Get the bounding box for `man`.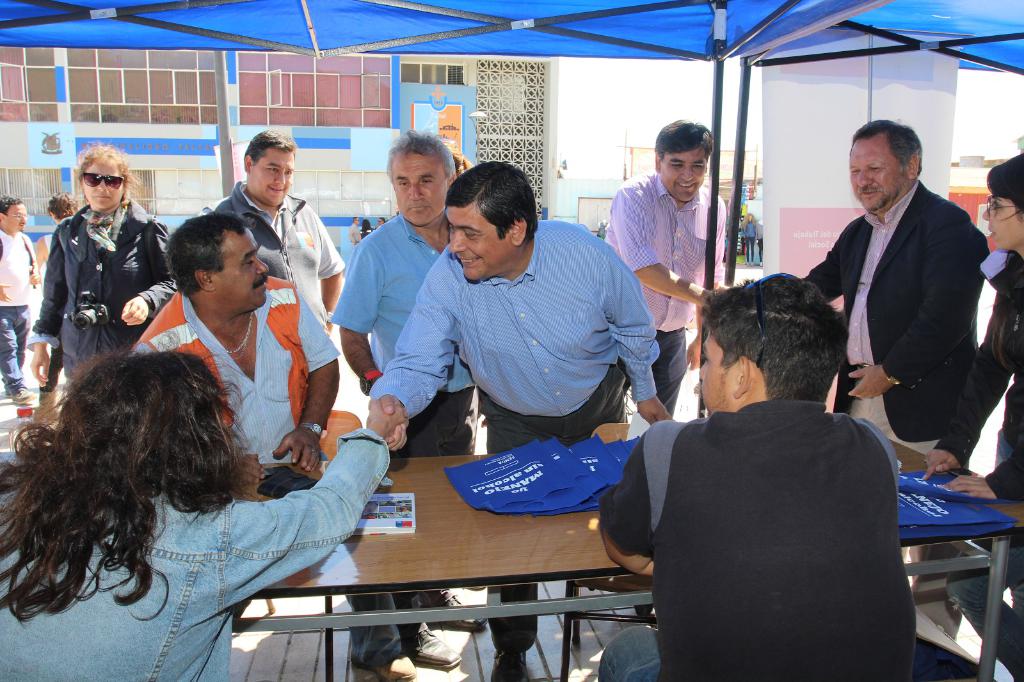
detection(0, 195, 45, 404).
